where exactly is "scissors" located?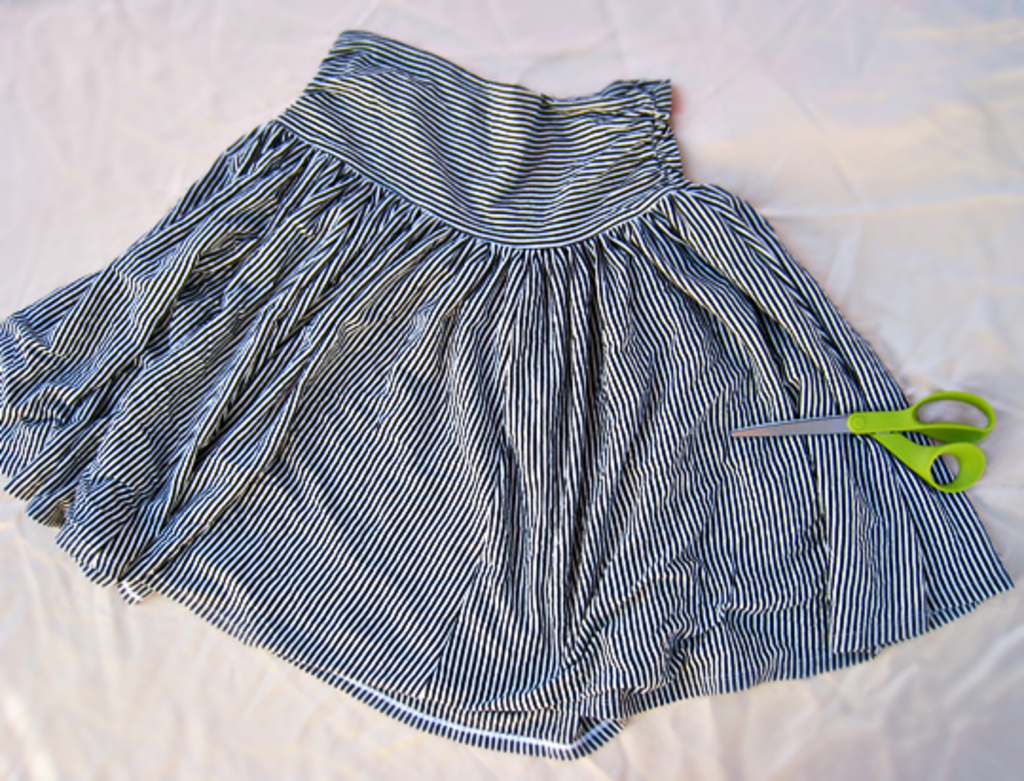
Its bounding box is bbox(730, 383, 994, 495).
